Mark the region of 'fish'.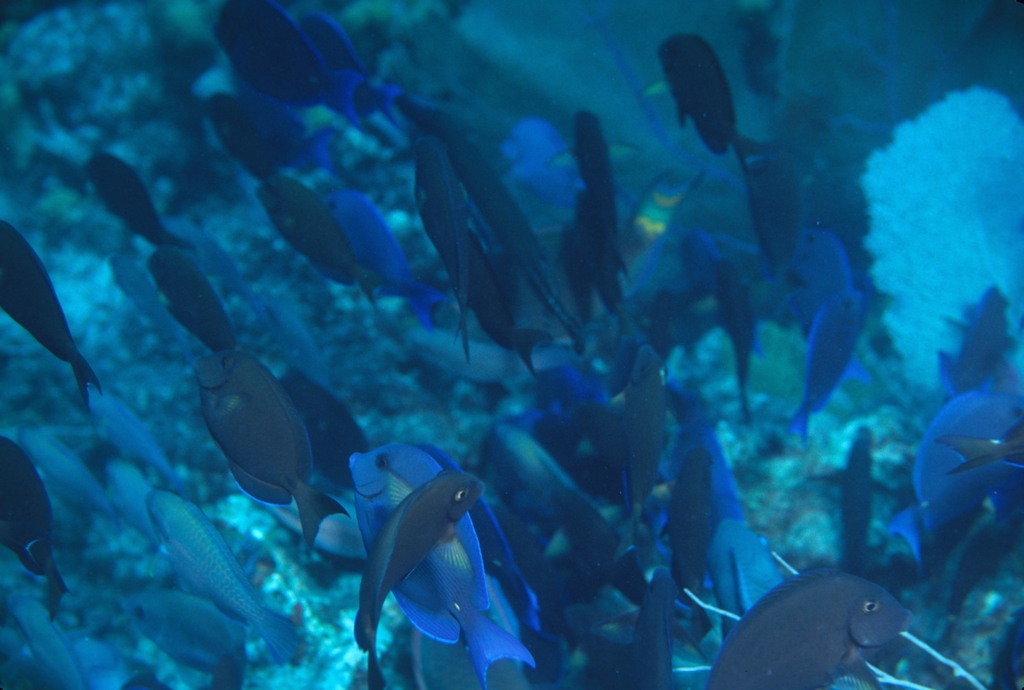
Region: <box>707,564,913,689</box>.
